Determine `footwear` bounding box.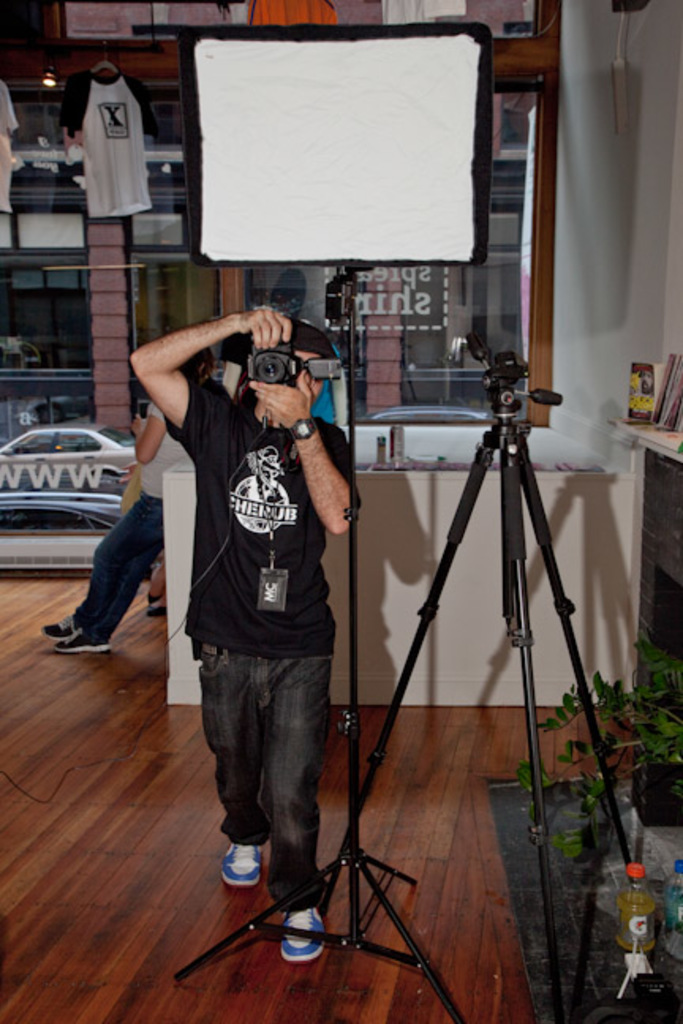
Determined: 217 845 266 888.
